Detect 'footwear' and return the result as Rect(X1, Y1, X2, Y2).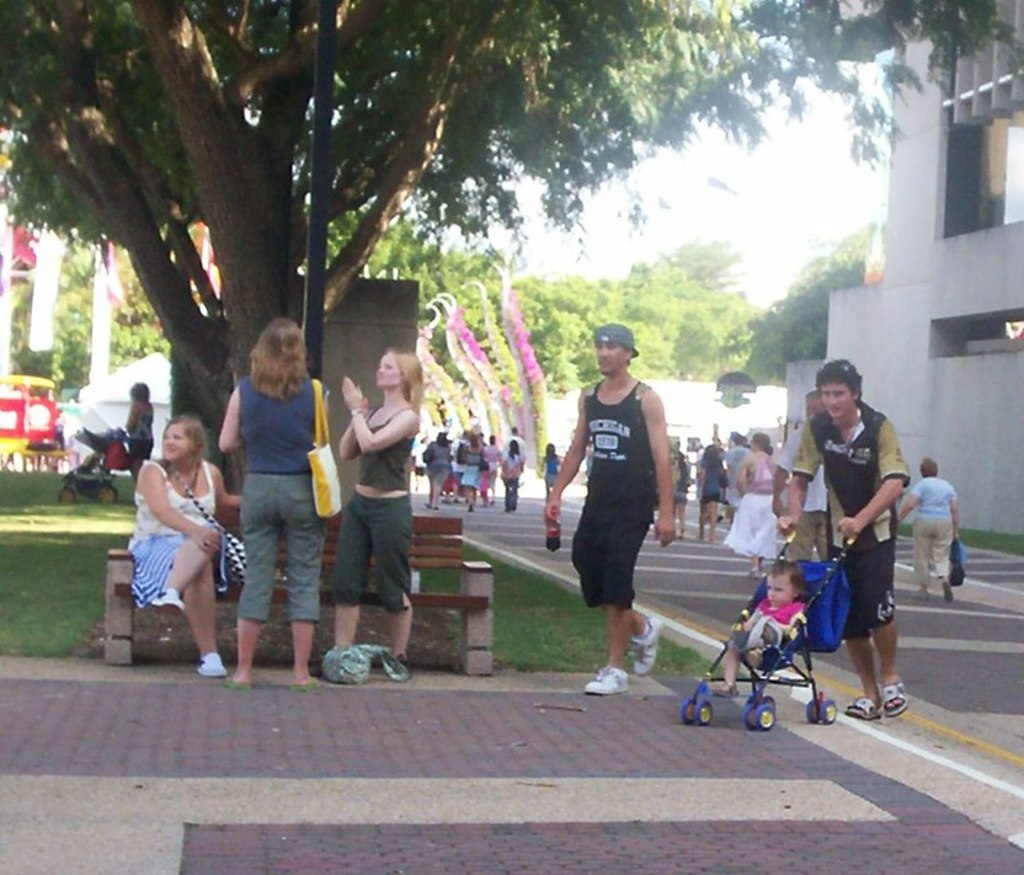
Rect(151, 588, 183, 617).
